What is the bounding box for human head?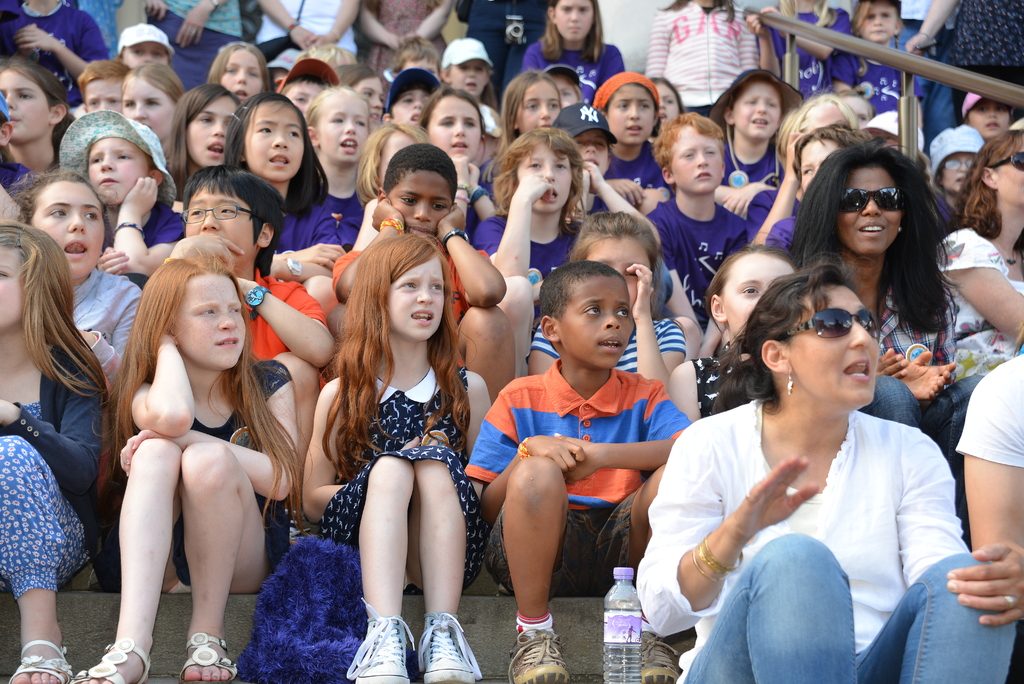
(left=426, top=84, right=483, bottom=158).
